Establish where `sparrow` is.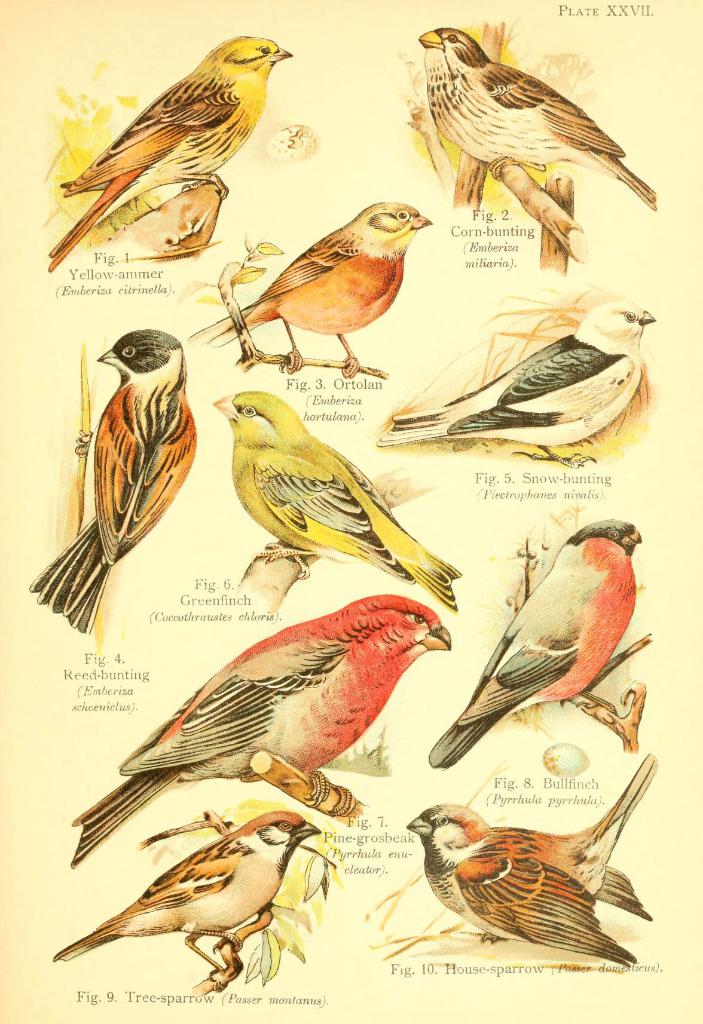
Established at <region>71, 591, 451, 869</region>.
